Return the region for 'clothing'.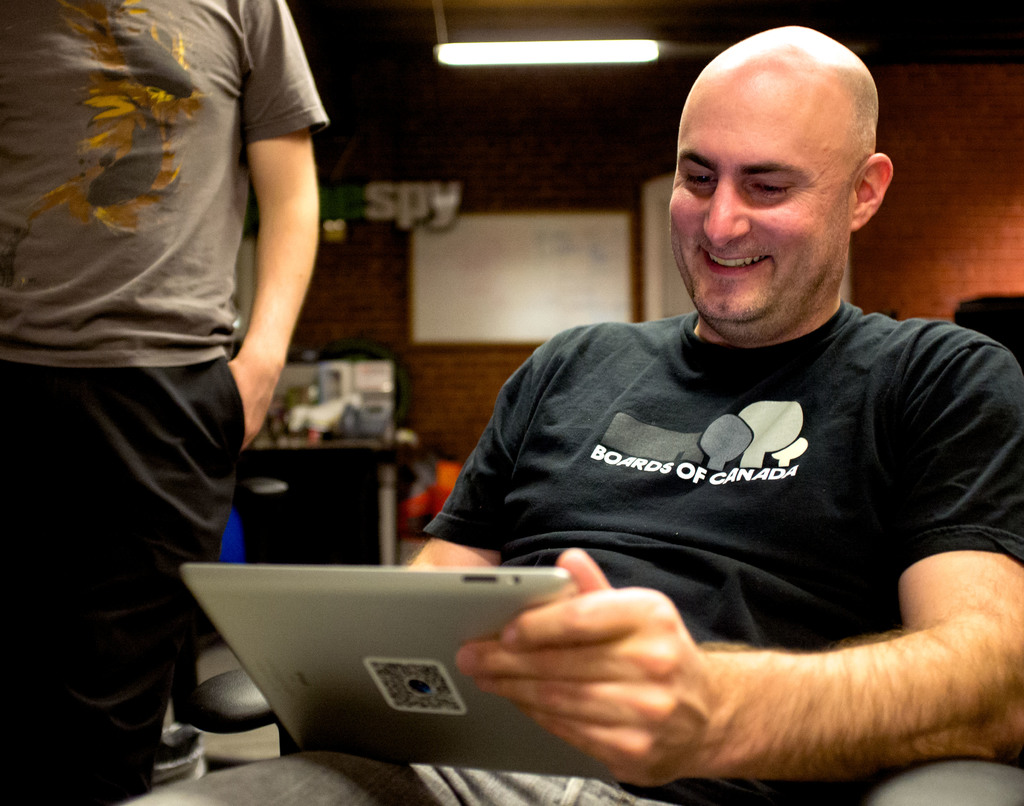
<bbox>106, 306, 1023, 805</bbox>.
